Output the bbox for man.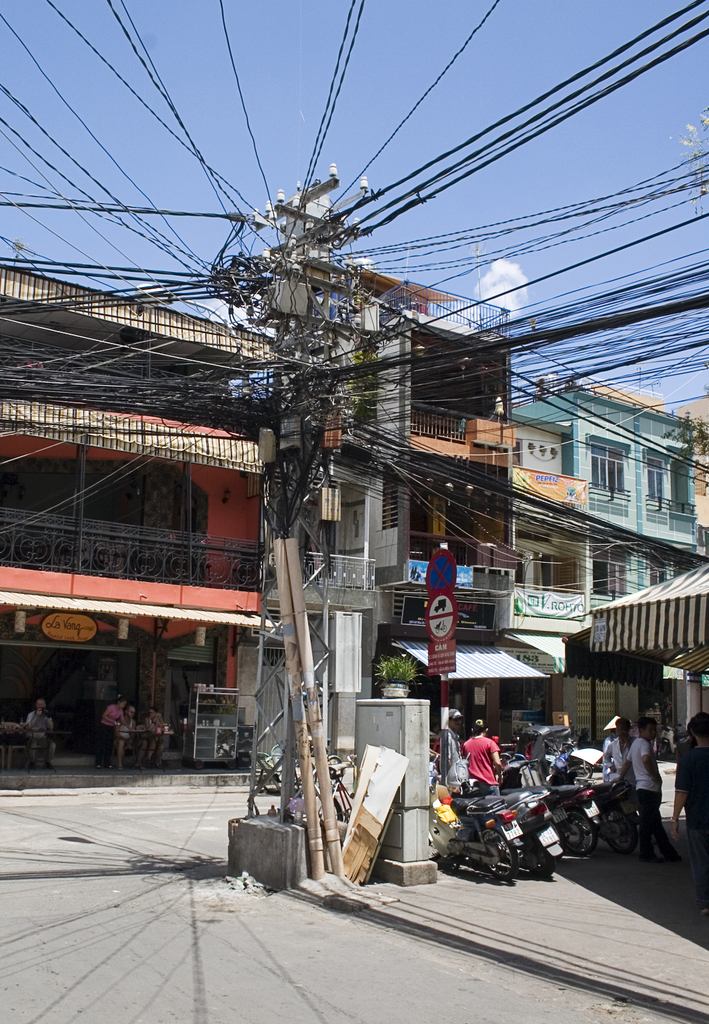
672,708,708,912.
